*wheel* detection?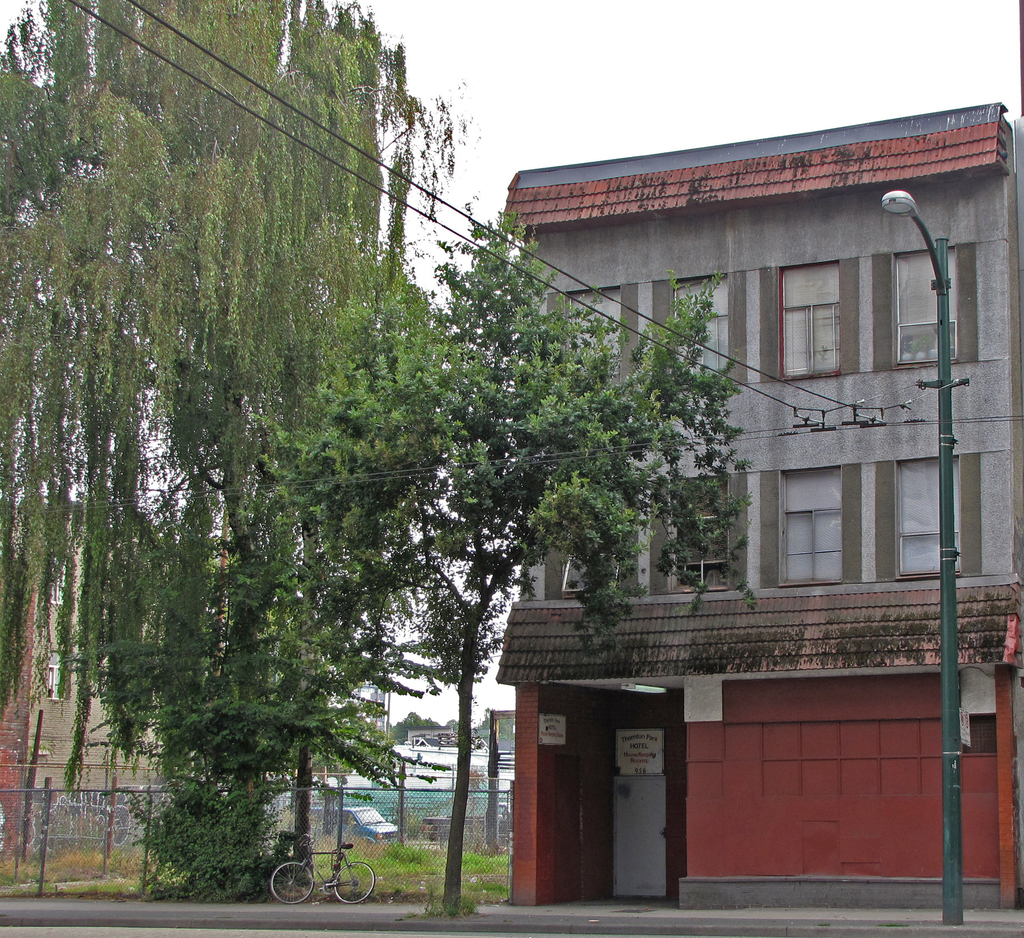
[x1=332, y1=858, x2=380, y2=903]
